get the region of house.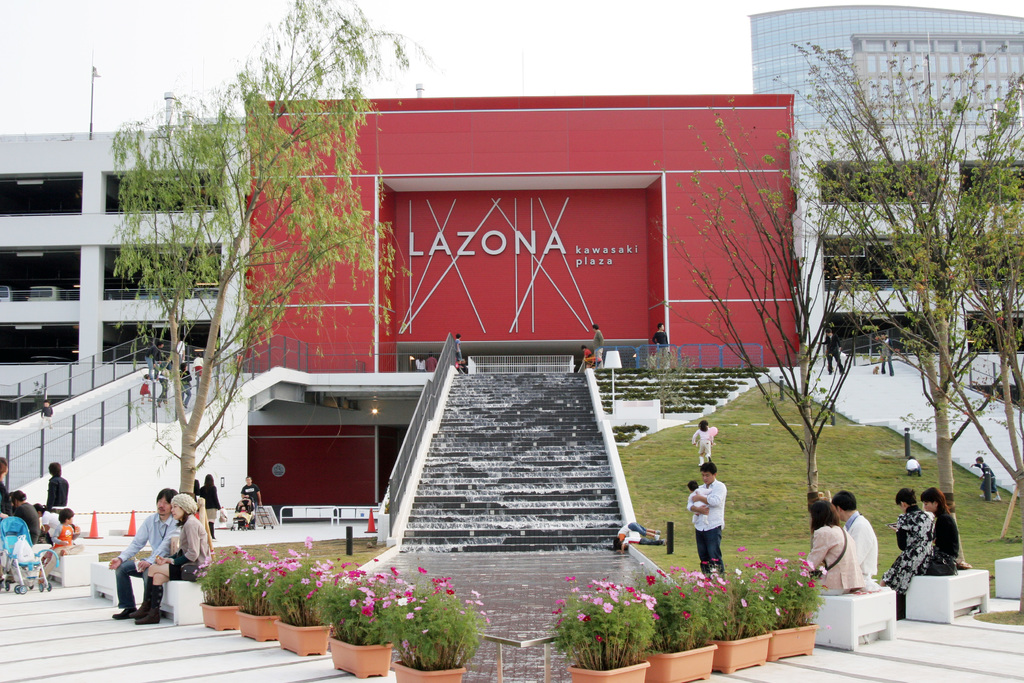
bbox=(753, 0, 1023, 390).
